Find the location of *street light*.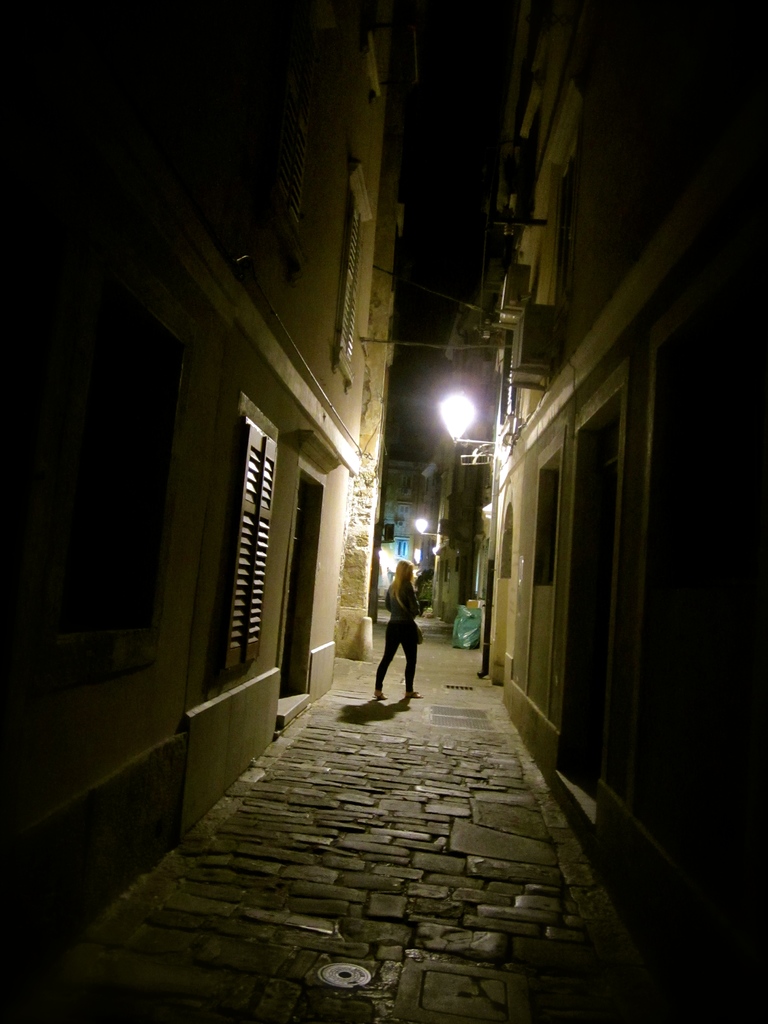
Location: 433:353:502:492.
